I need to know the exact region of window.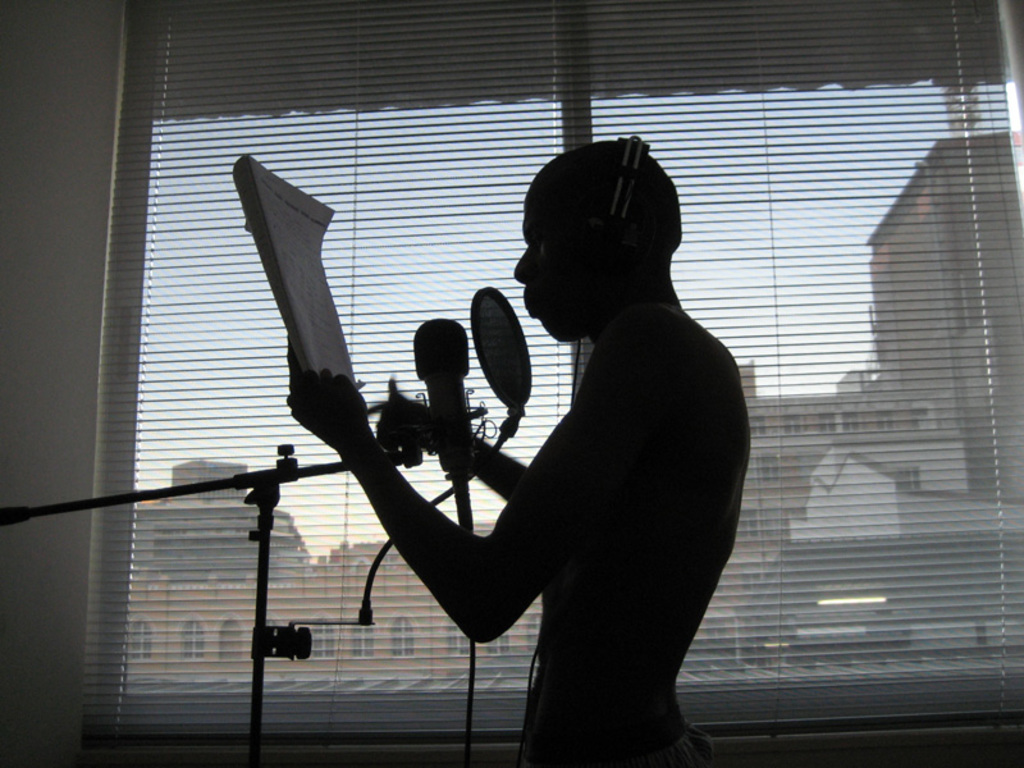
Region: (387,622,416,655).
